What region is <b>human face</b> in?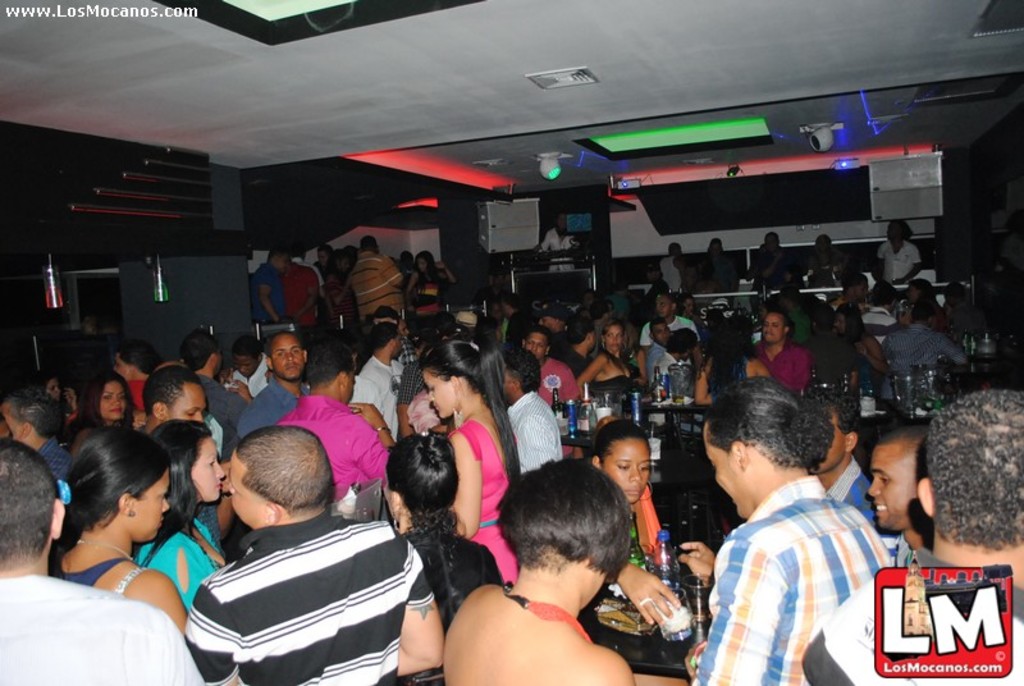
left=756, top=310, right=788, bottom=343.
